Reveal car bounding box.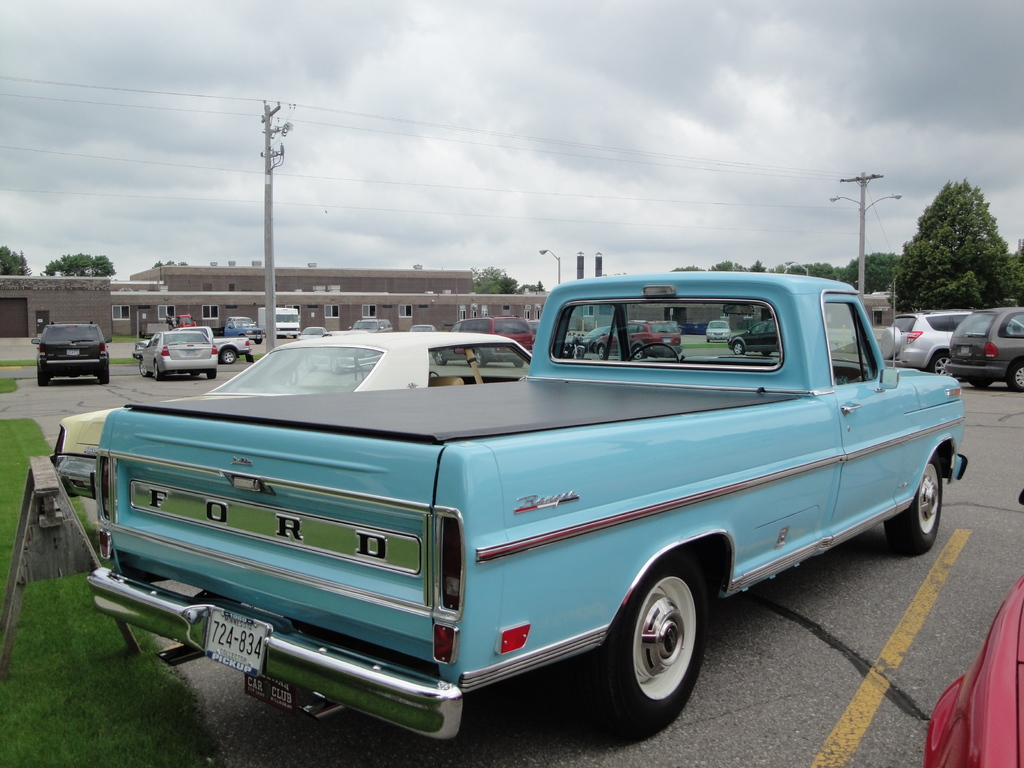
Revealed: (138,330,218,381).
